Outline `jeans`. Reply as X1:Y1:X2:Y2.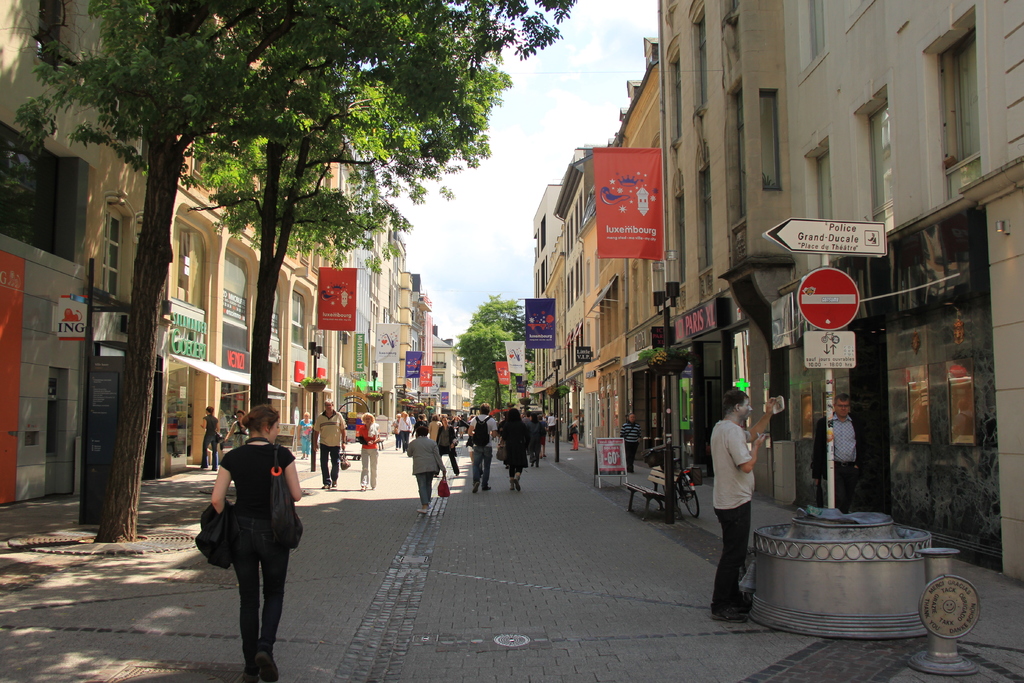
572:431:579:452.
